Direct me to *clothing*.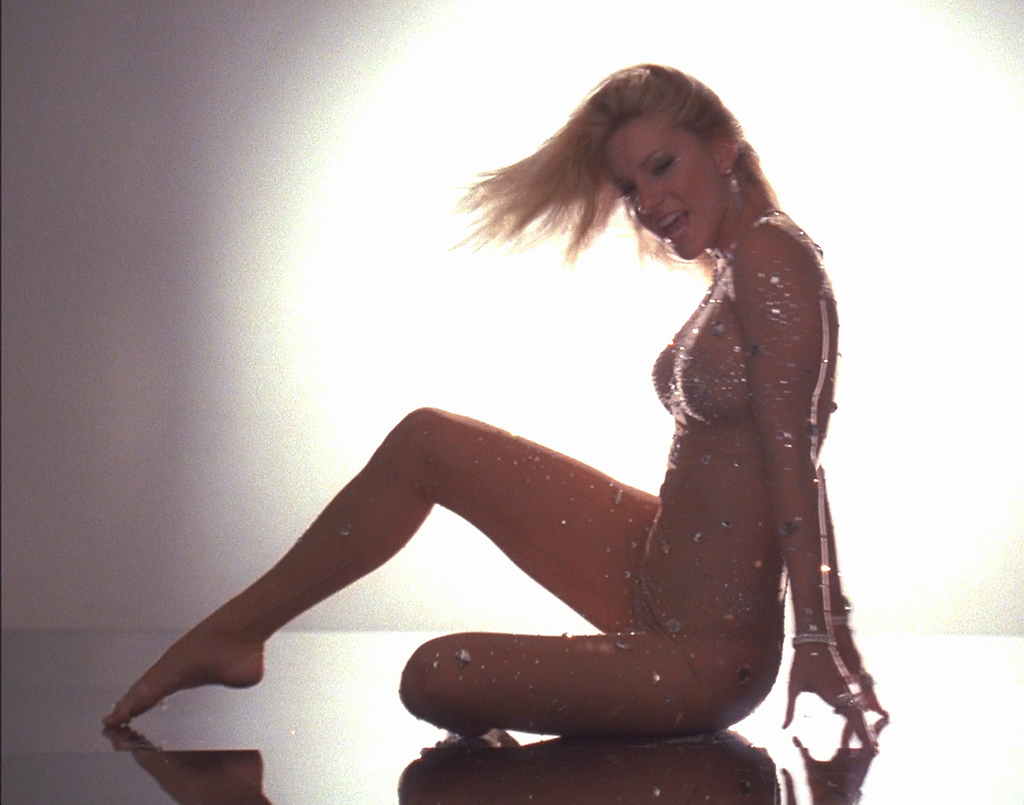
Direction: bbox=(221, 207, 841, 727).
